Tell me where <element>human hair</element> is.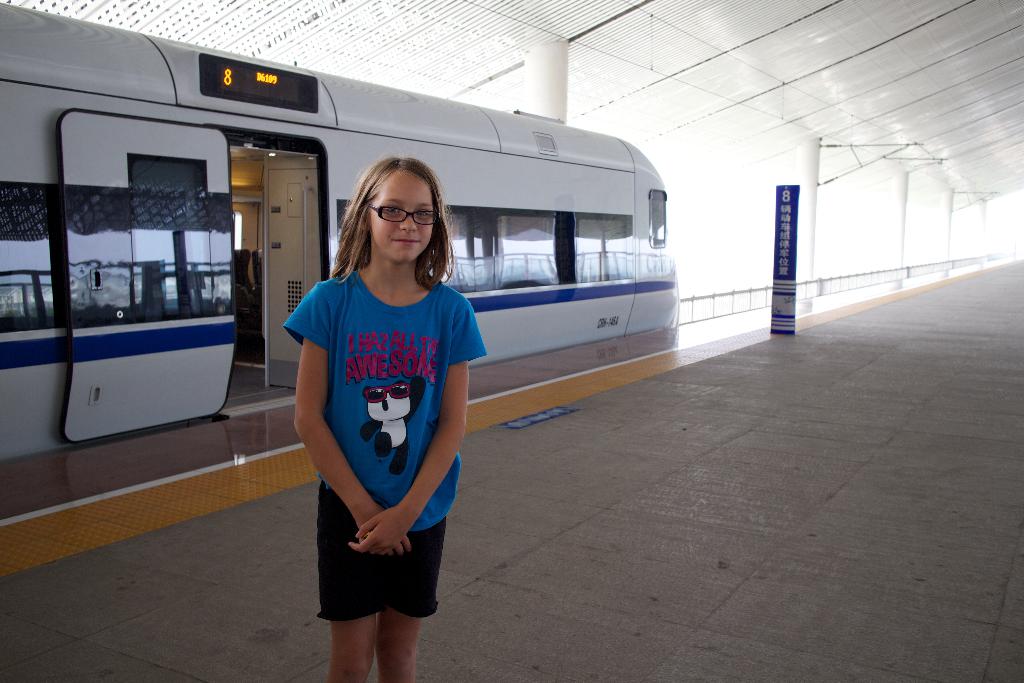
<element>human hair</element> is at <bbox>328, 154, 459, 283</bbox>.
